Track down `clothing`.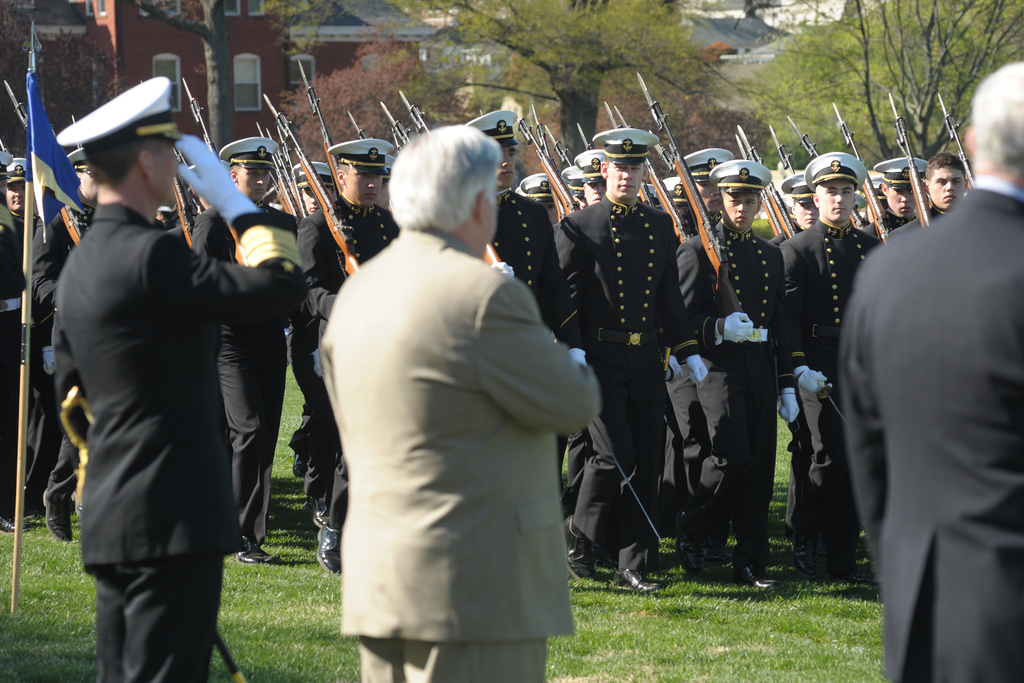
Tracked to [left=56, top=202, right=312, bottom=682].
